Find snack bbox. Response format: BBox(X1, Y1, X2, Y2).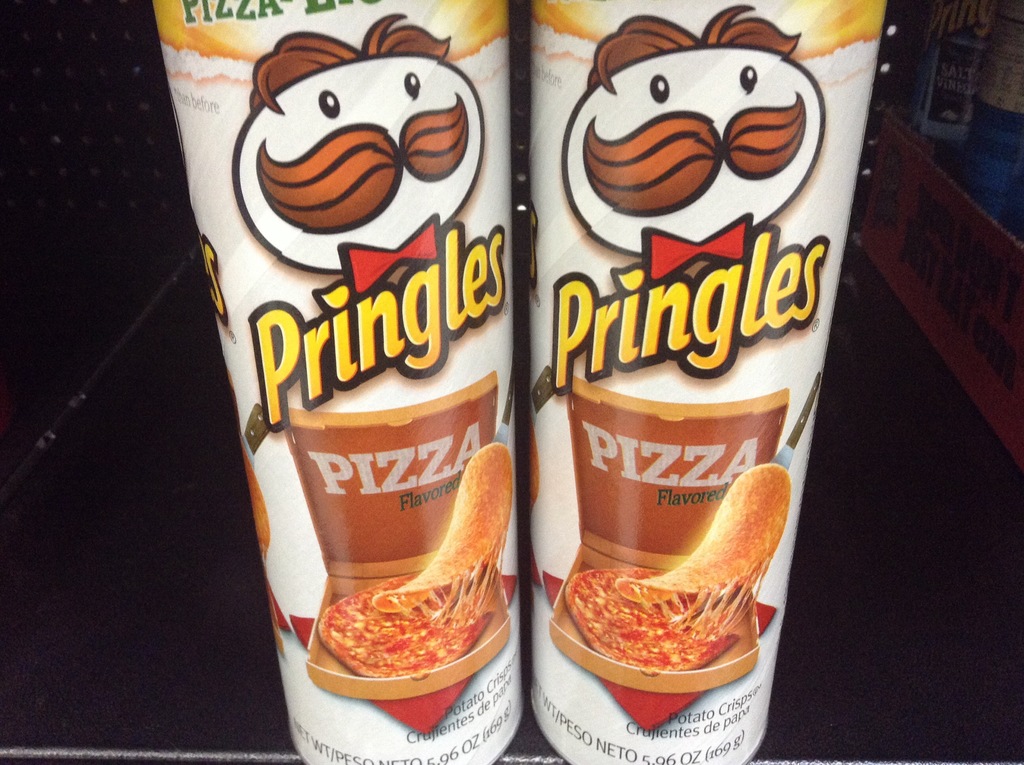
BBox(316, 444, 515, 673).
